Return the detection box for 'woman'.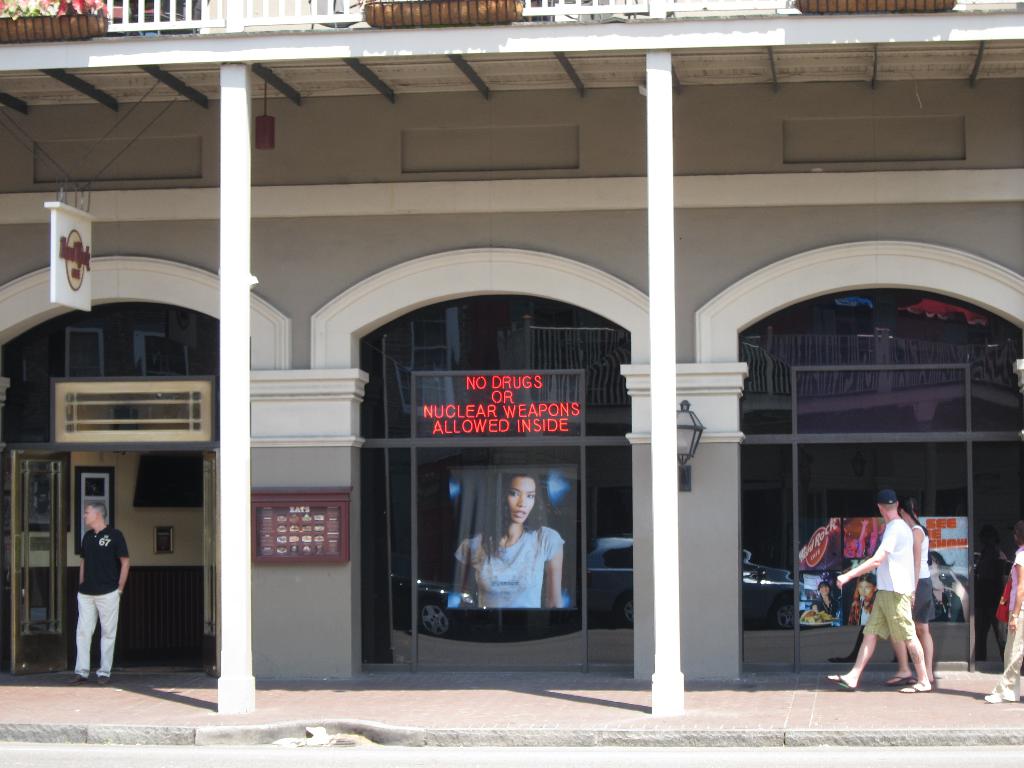
(981,522,1023,704).
